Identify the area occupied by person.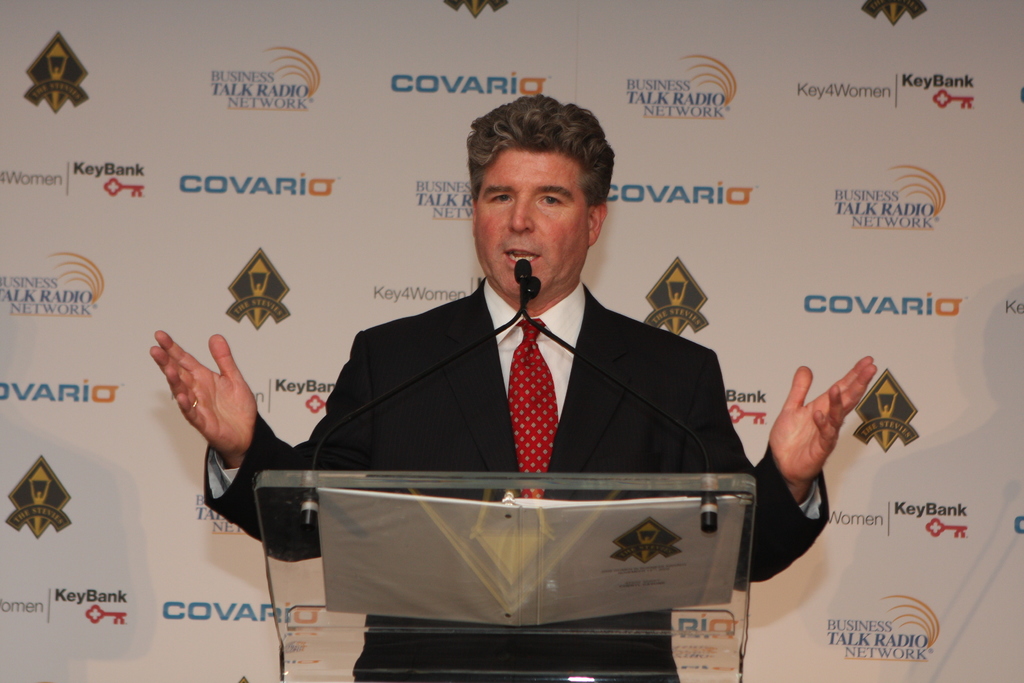
Area: 147:92:877:682.
